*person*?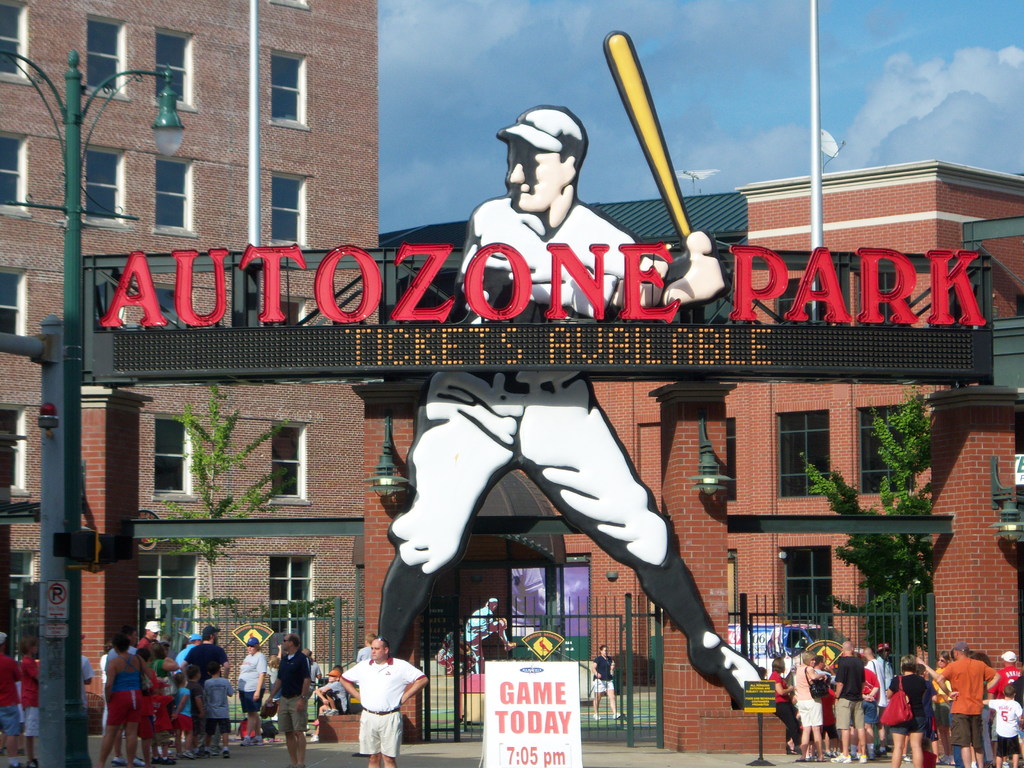
box=[266, 657, 282, 703]
